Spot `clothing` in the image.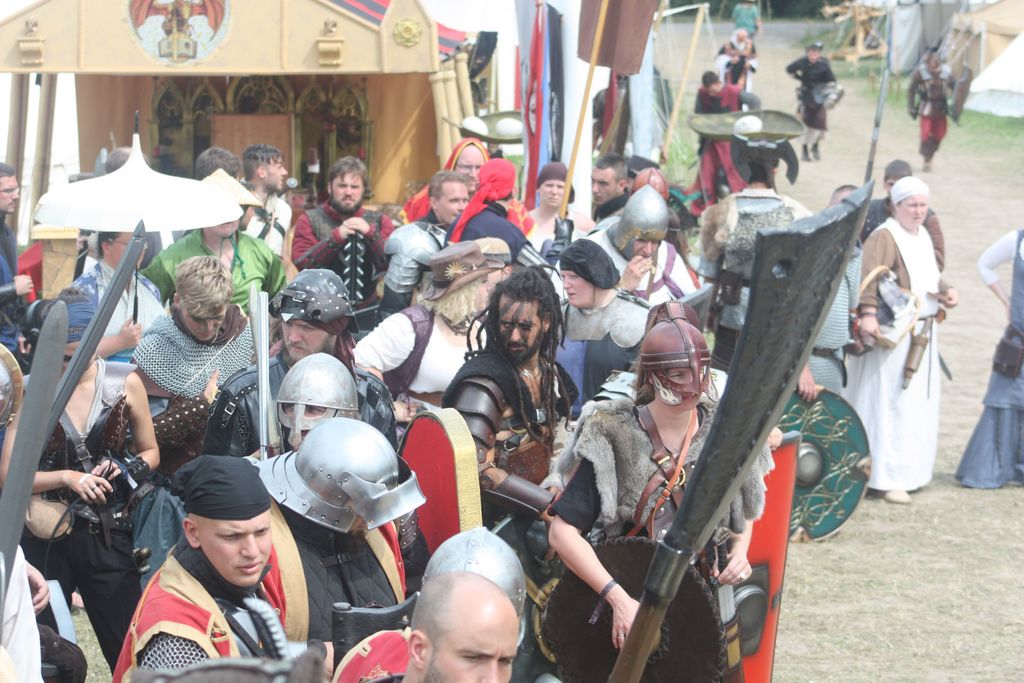
`clothing` found at (left=369, top=214, right=465, bottom=301).
